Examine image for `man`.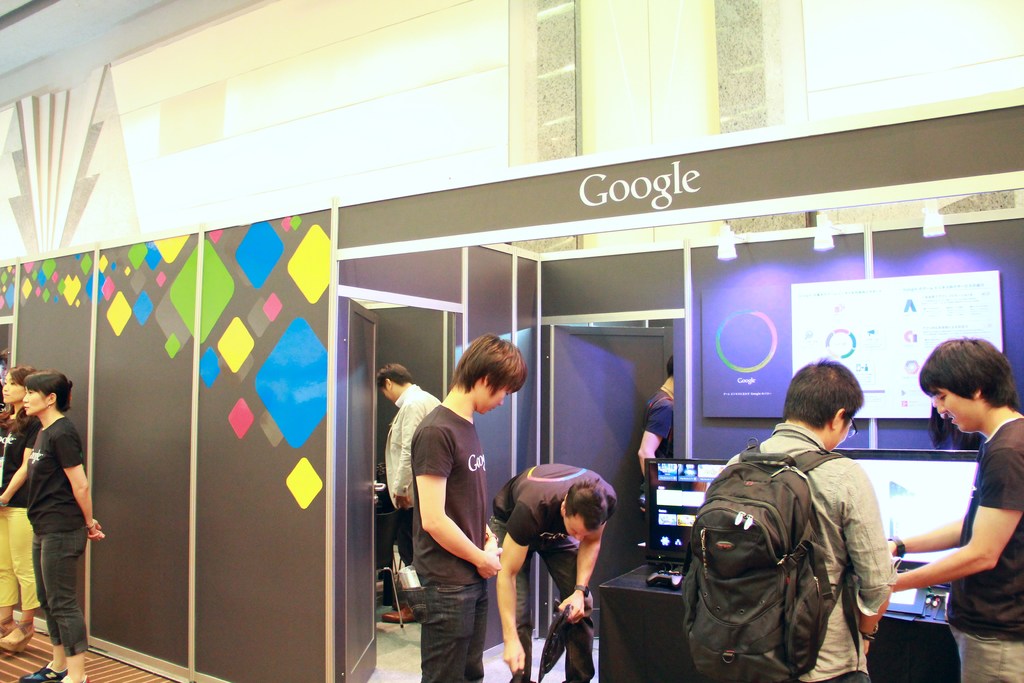
Examination result: box(883, 332, 1023, 682).
